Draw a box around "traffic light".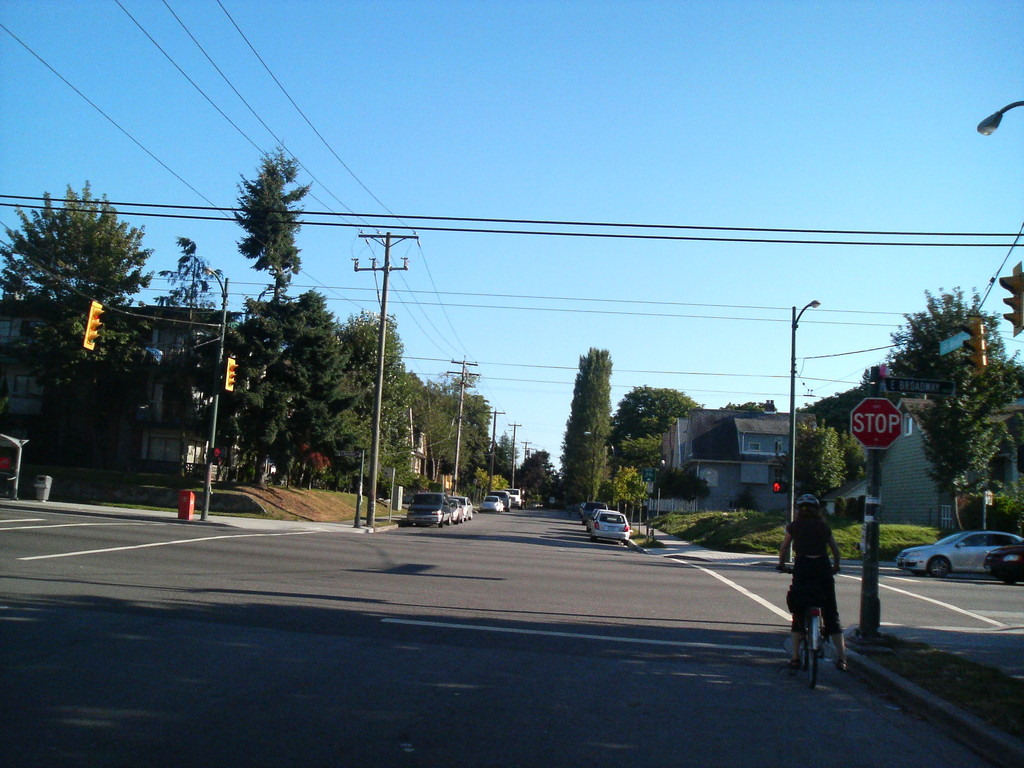
(225, 356, 239, 388).
